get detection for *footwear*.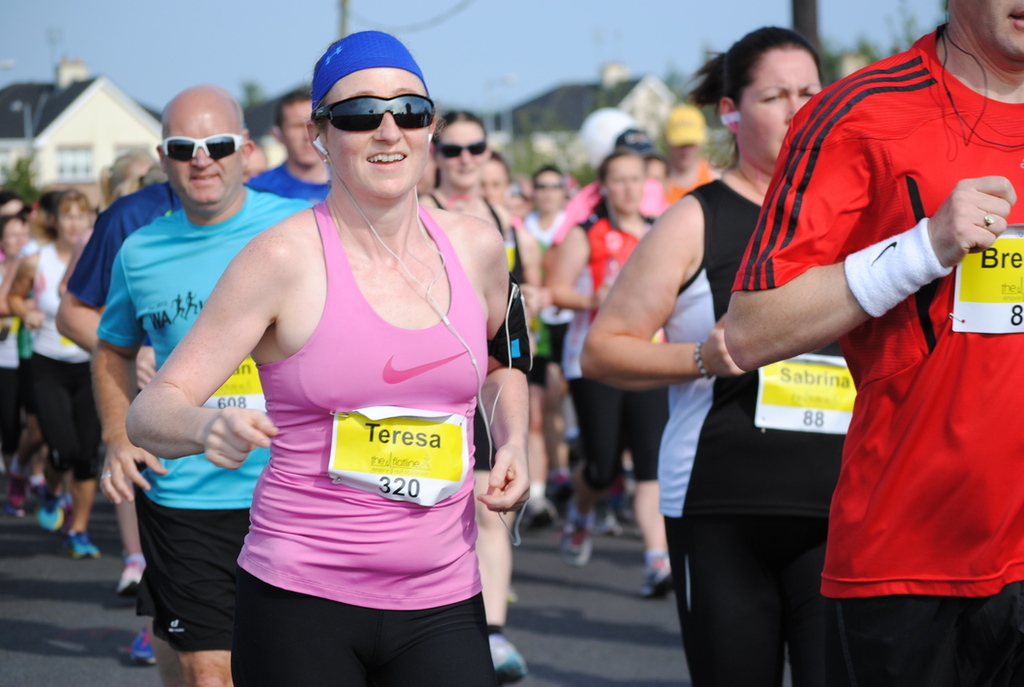
Detection: (left=125, top=615, right=158, bottom=658).
